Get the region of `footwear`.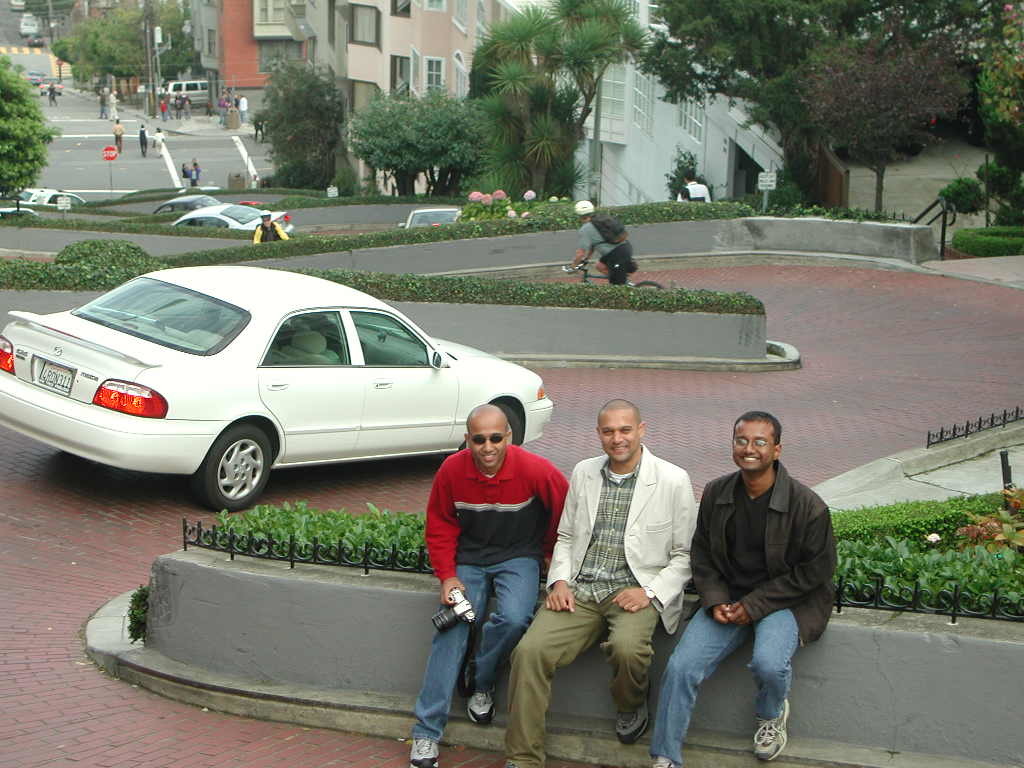
locate(613, 691, 649, 749).
